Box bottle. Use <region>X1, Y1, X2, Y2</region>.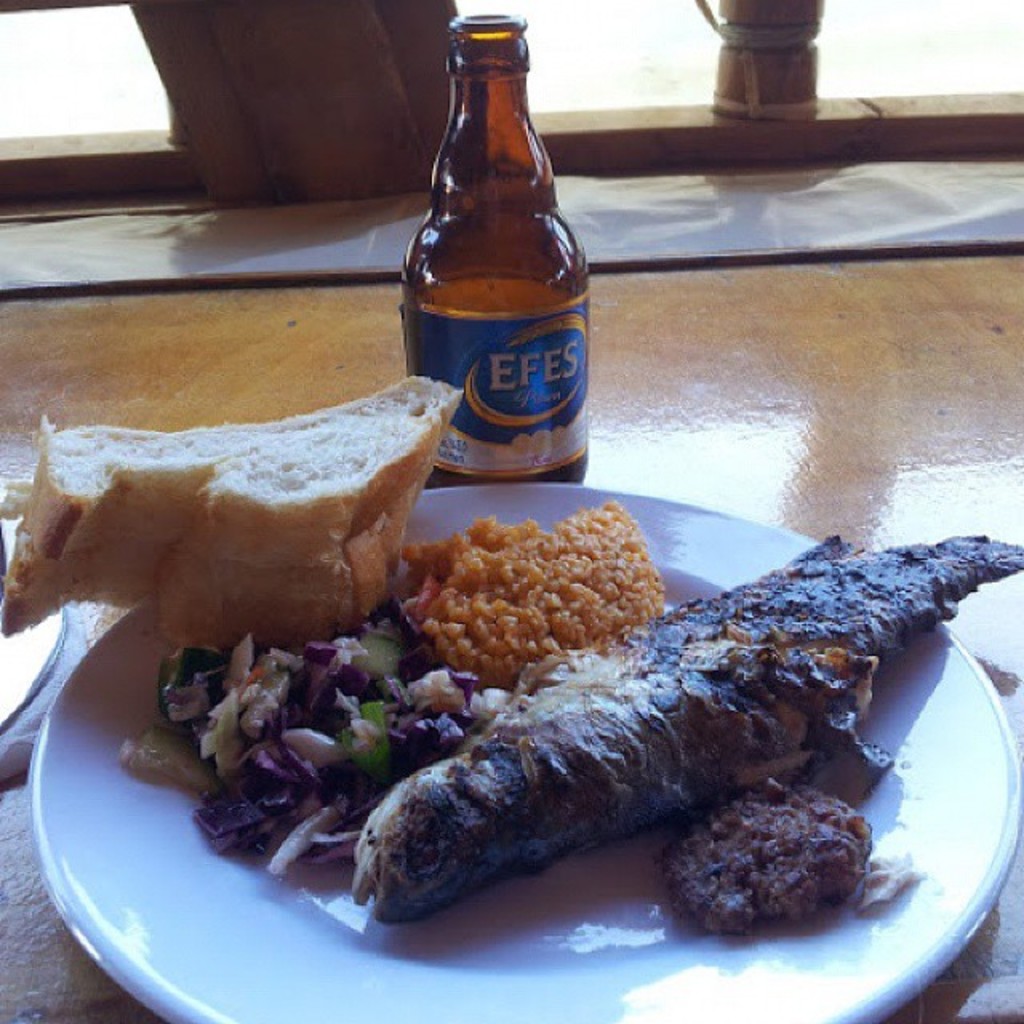
<region>389, 26, 587, 475</region>.
